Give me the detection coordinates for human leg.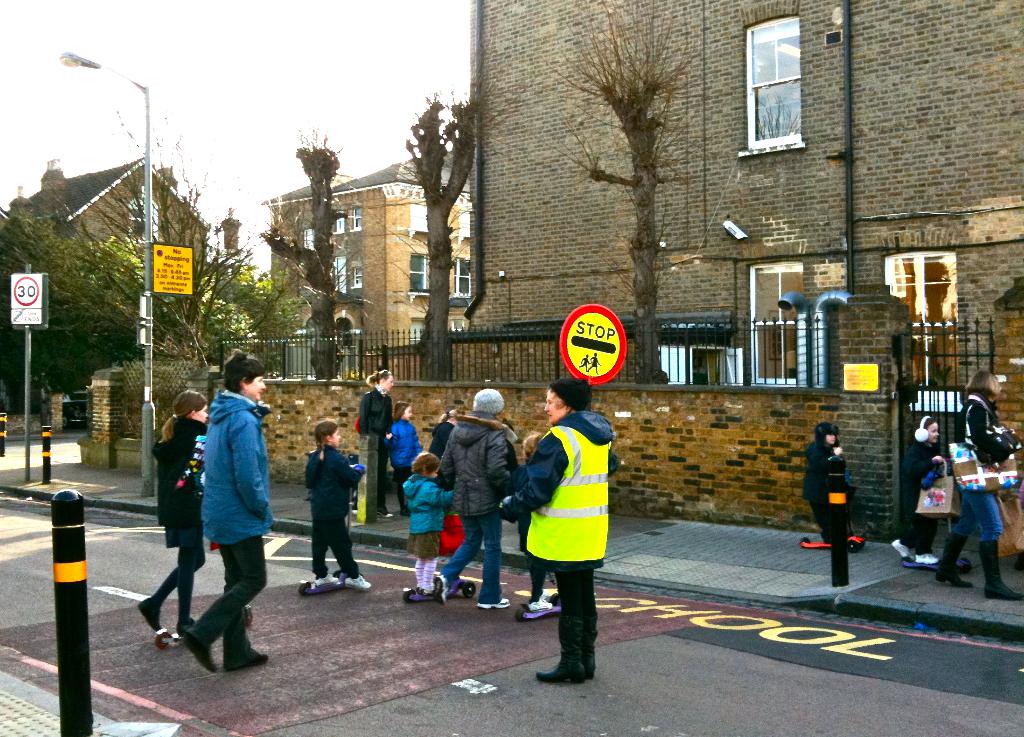
{"x1": 542, "y1": 572, "x2": 588, "y2": 683}.
